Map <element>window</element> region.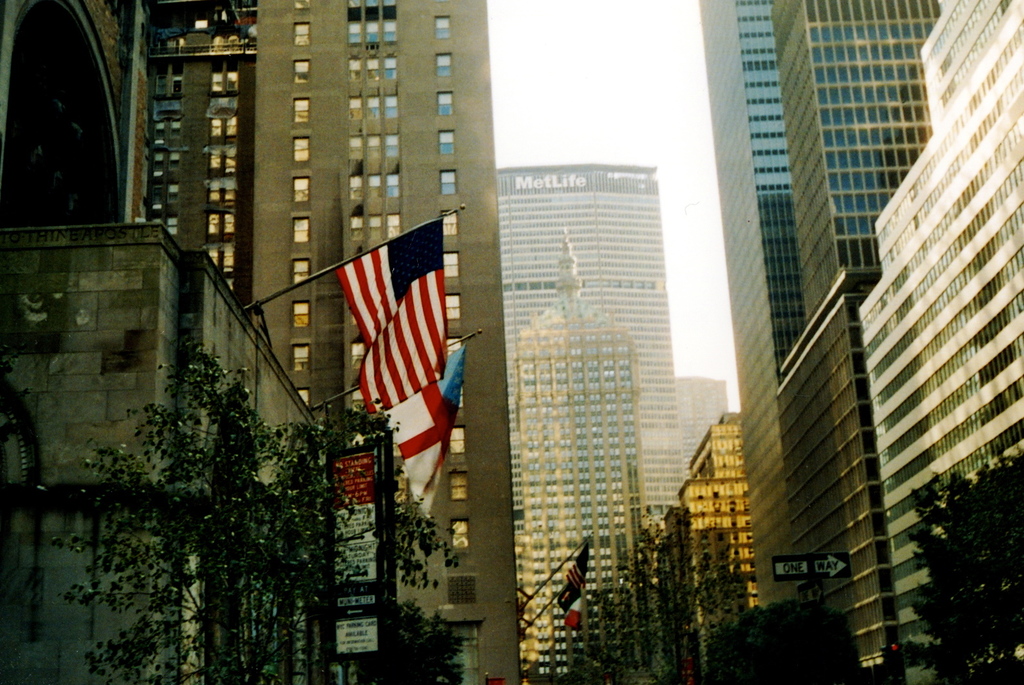
Mapped to left=292, top=343, right=308, bottom=370.
